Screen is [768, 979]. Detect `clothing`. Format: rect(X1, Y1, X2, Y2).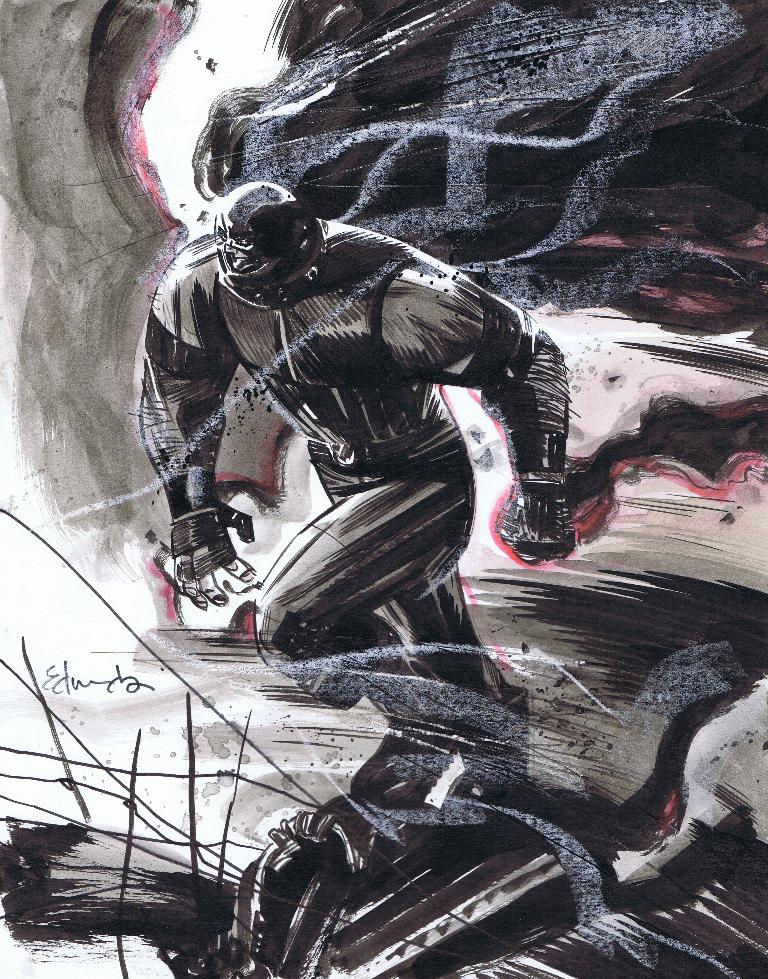
rect(126, 222, 533, 690).
